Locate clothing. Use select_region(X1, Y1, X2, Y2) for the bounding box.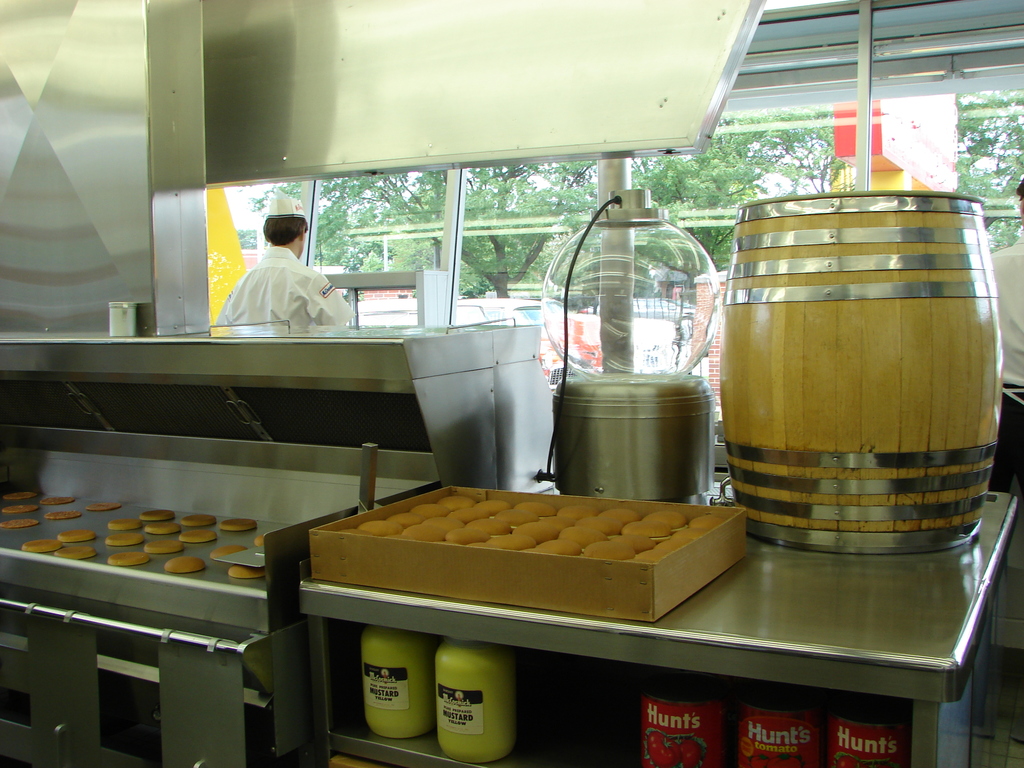
select_region(223, 229, 340, 339).
